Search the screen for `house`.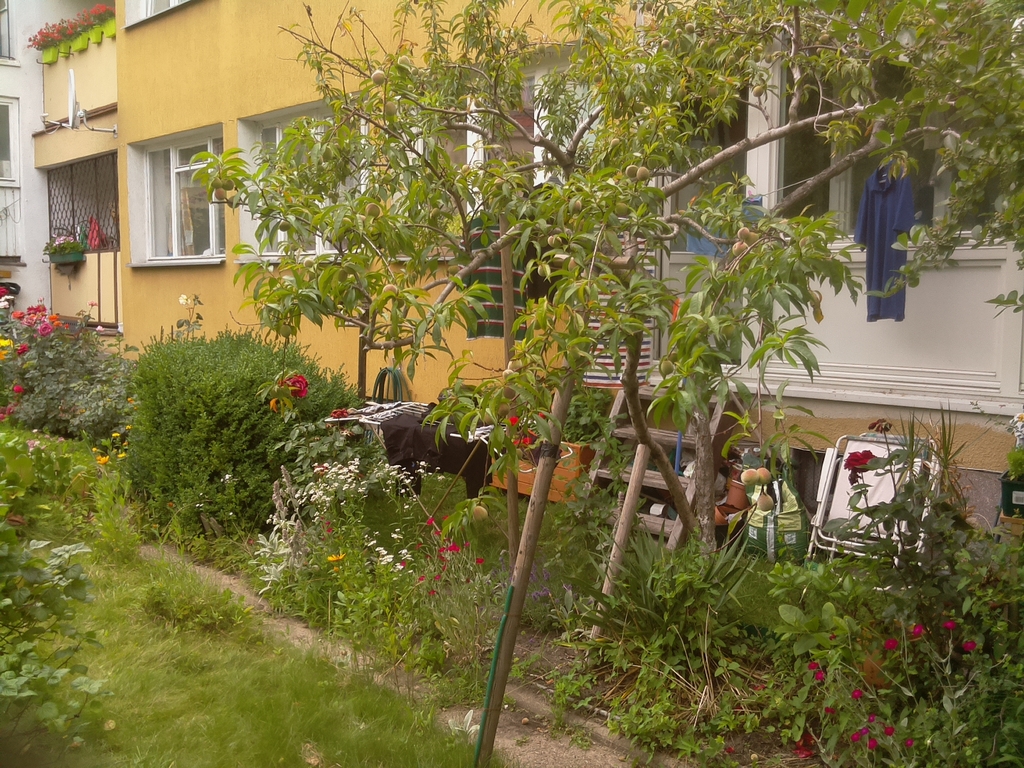
Found at x1=0, y1=0, x2=93, y2=349.
